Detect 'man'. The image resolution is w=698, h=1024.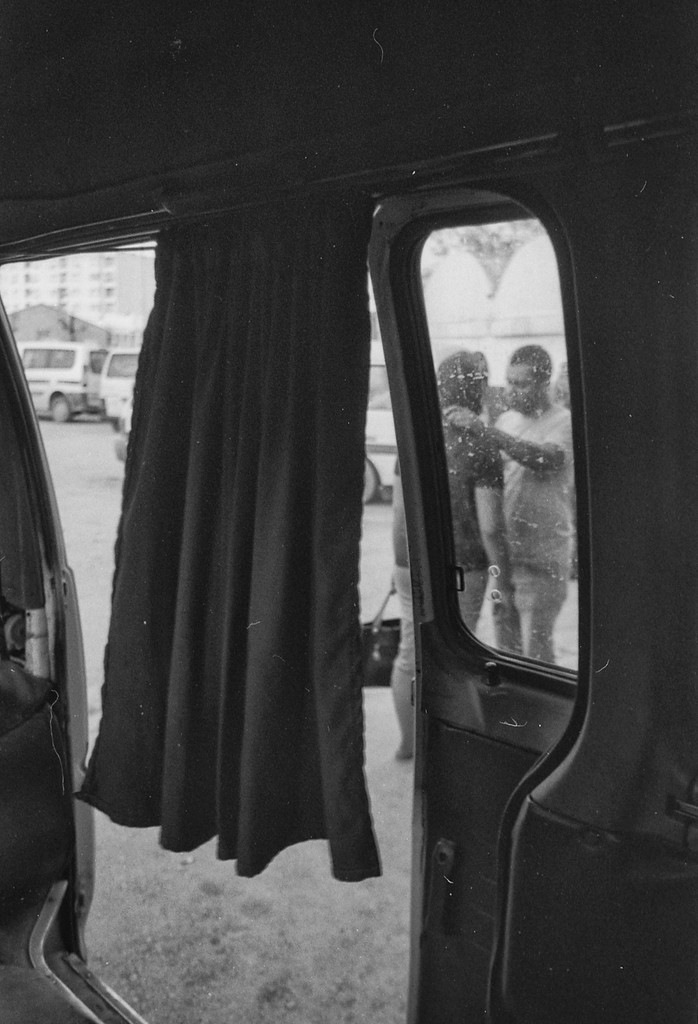
383/348/516/765.
